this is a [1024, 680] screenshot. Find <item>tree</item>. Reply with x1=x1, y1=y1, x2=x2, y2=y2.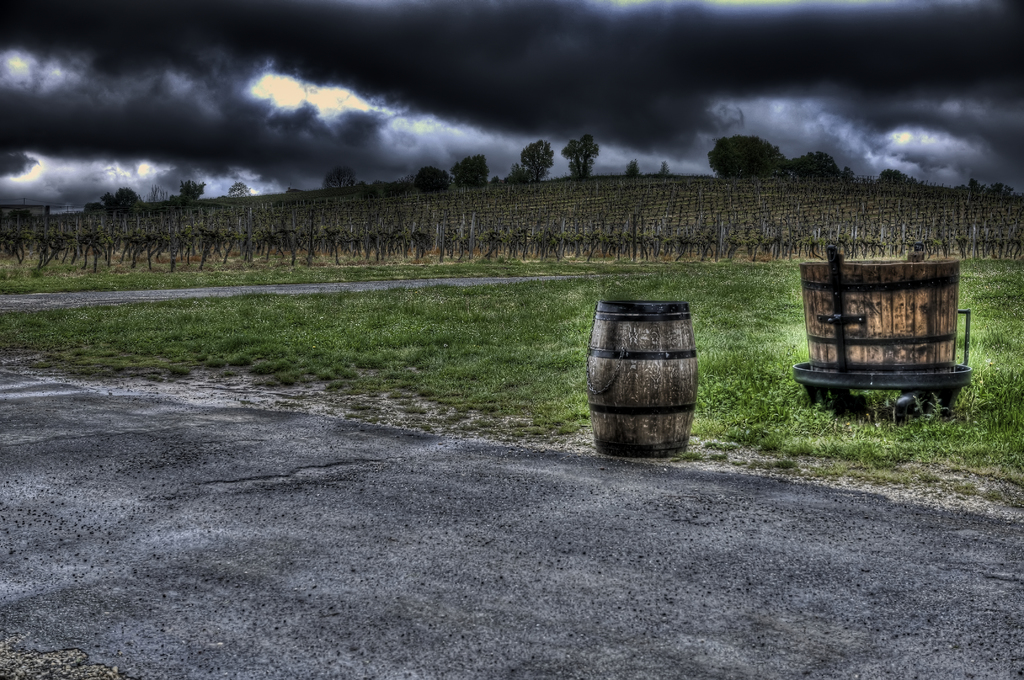
x1=876, y1=167, x2=912, y2=187.
